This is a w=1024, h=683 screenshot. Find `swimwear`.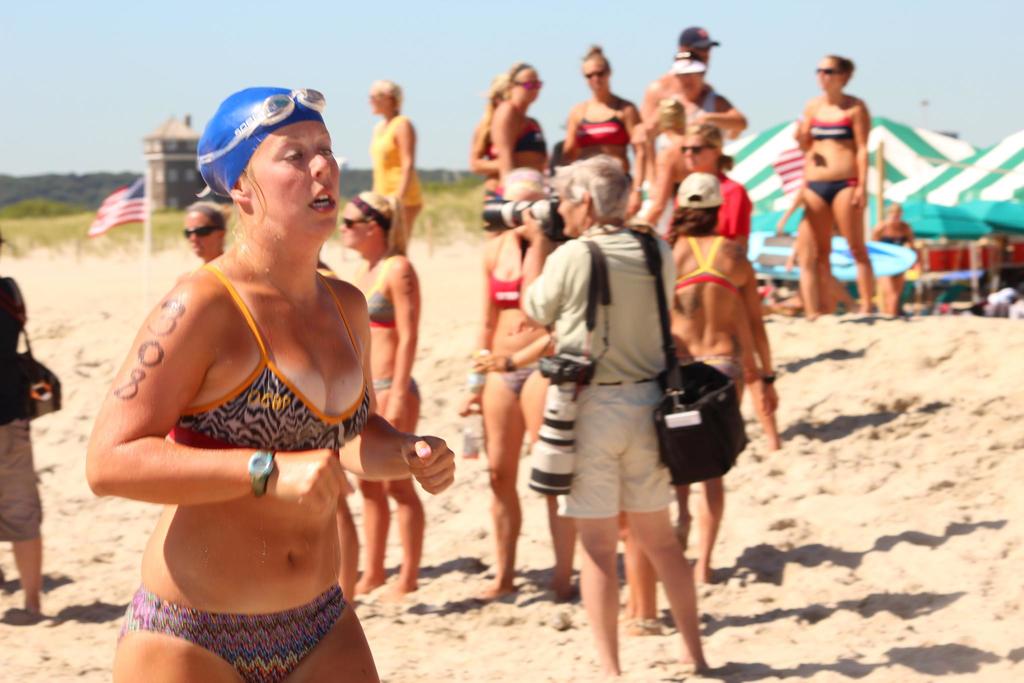
Bounding box: bbox=(355, 261, 409, 331).
